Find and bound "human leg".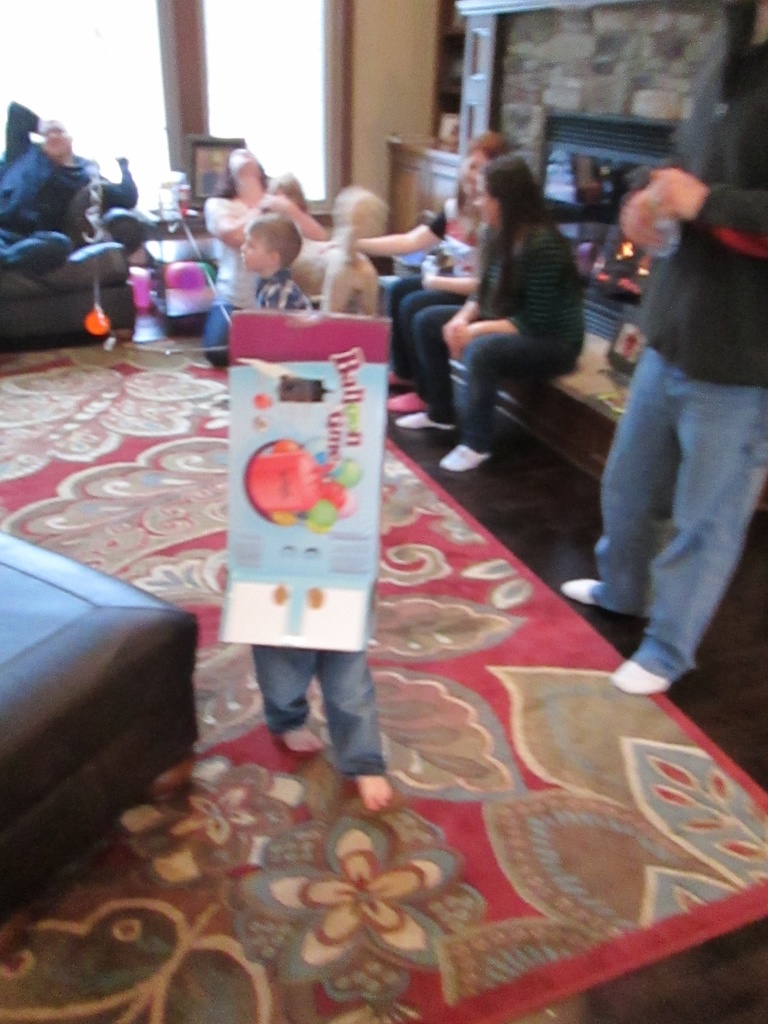
Bound: BBox(0, 216, 81, 274).
